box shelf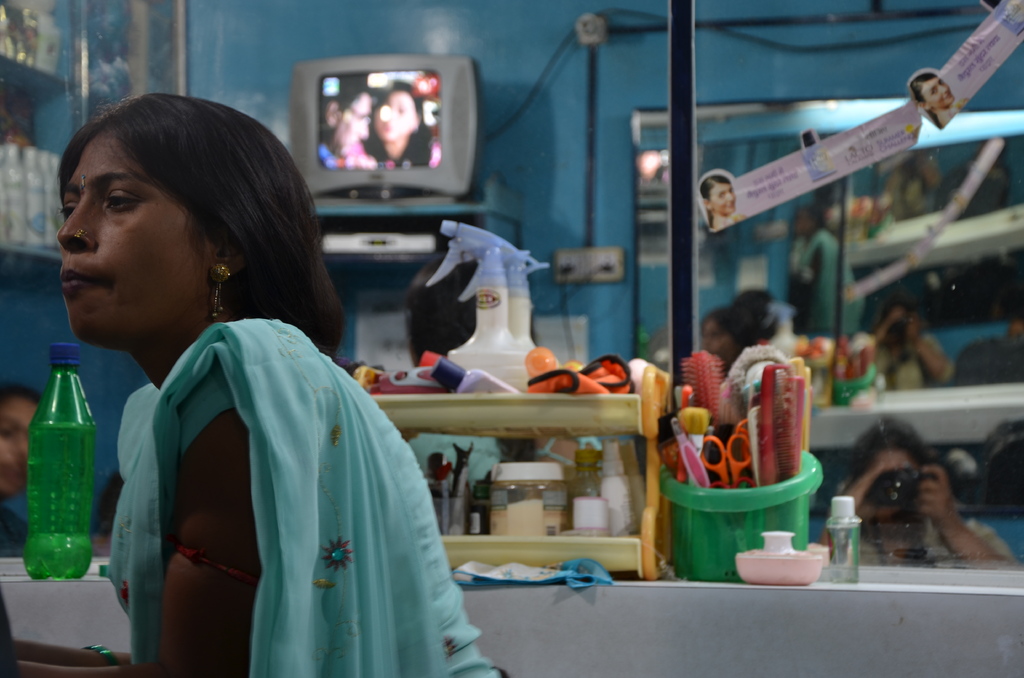
x1=335, y1=339, x2=674, y2=428
